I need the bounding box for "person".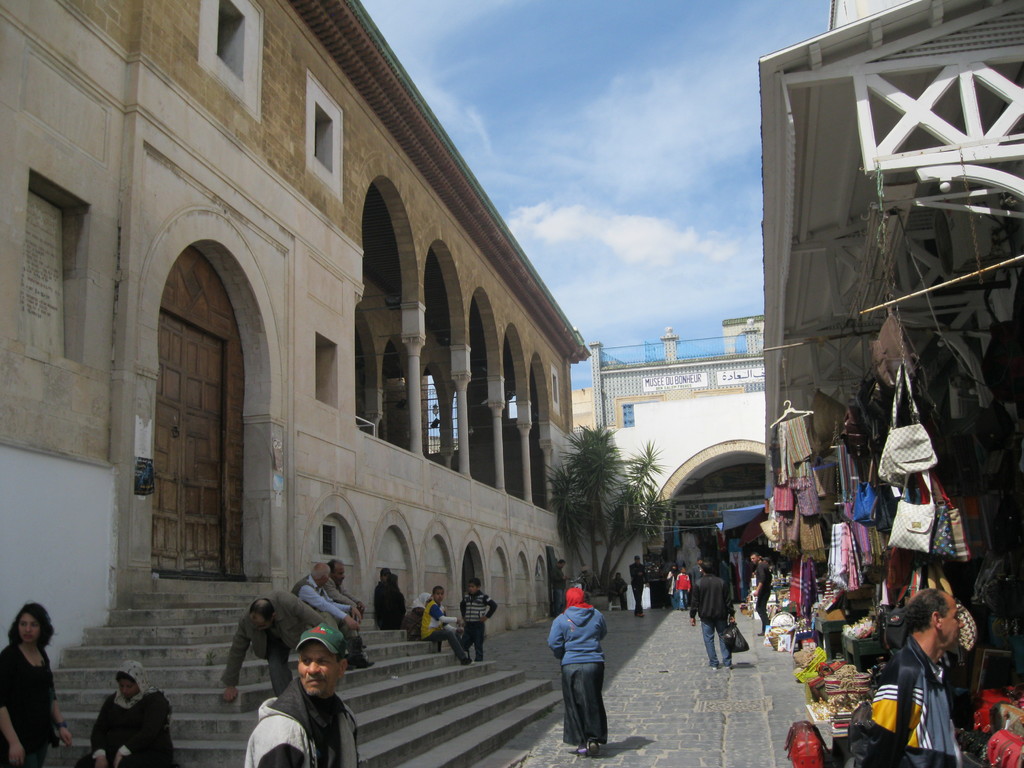
Here it is: {"left": 74, "top": 657, "right": 172, "bottom": 767}.
